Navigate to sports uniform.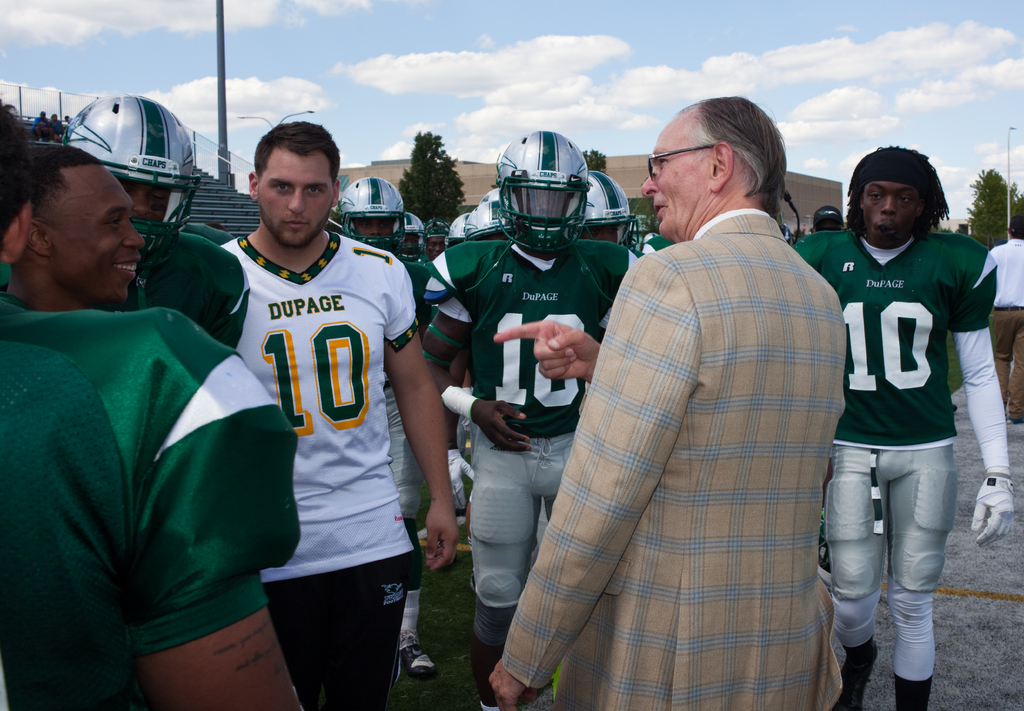
Navigation target: box(586, 170, 636, 242).
